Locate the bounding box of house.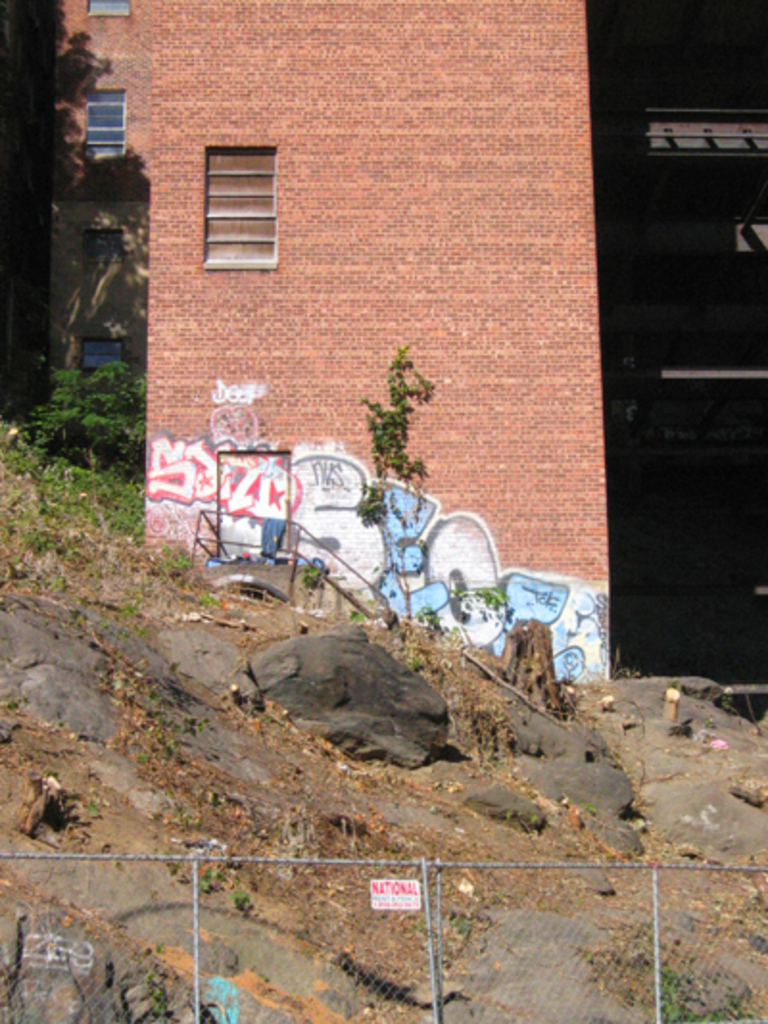
Bounding box: <box>46,0,616,680</box>.
